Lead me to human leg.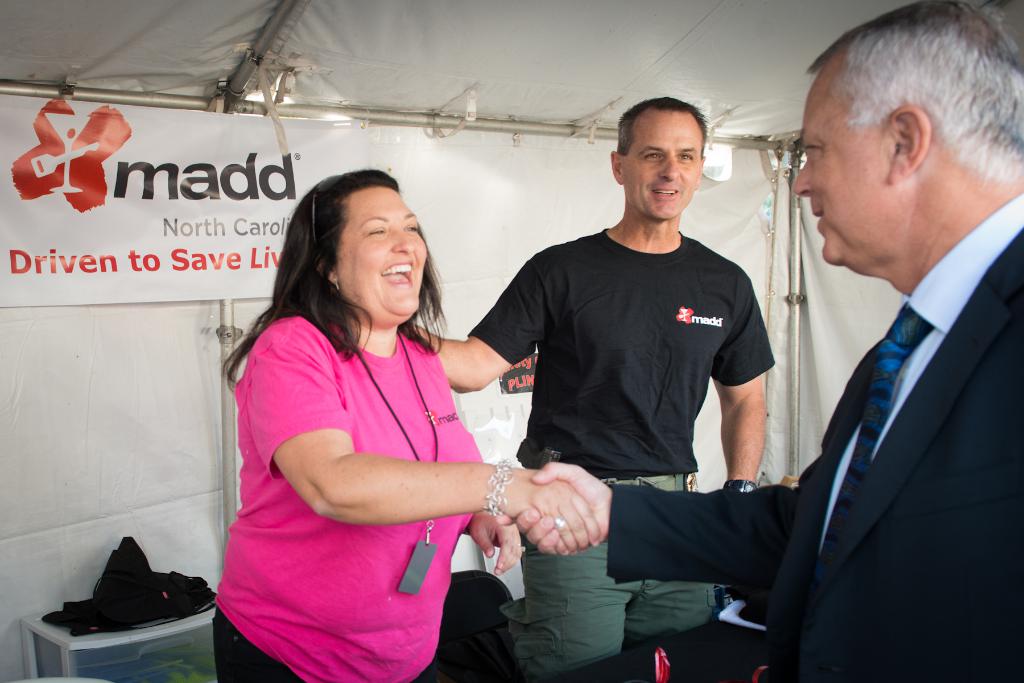
Lead to box(506, 538, 655, 673).
